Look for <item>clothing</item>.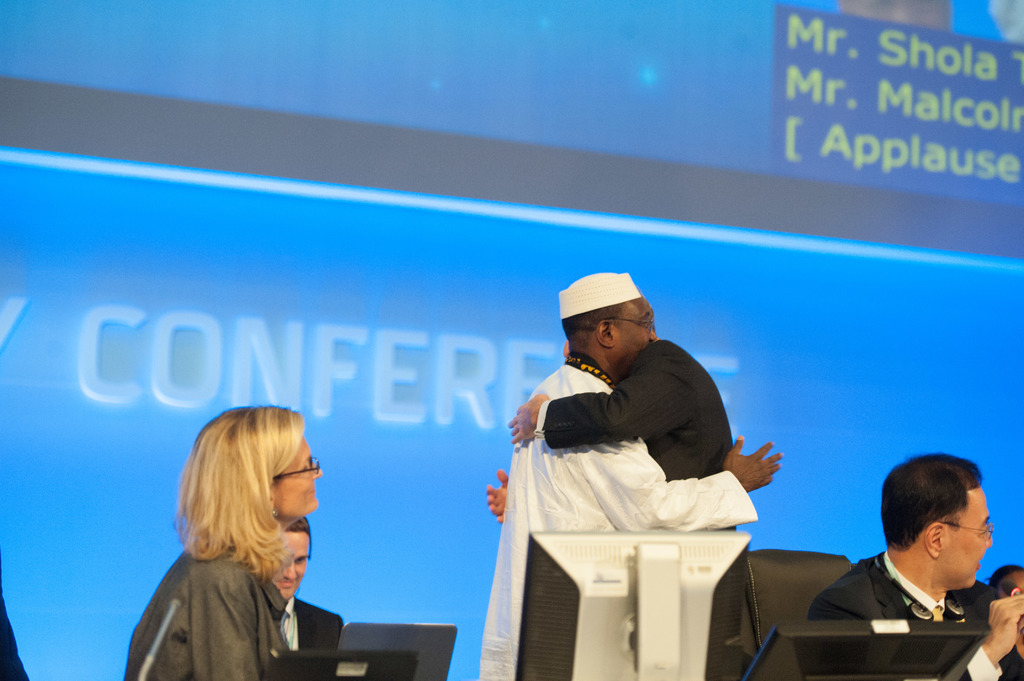
Found: [534, 339, 738, 527].
